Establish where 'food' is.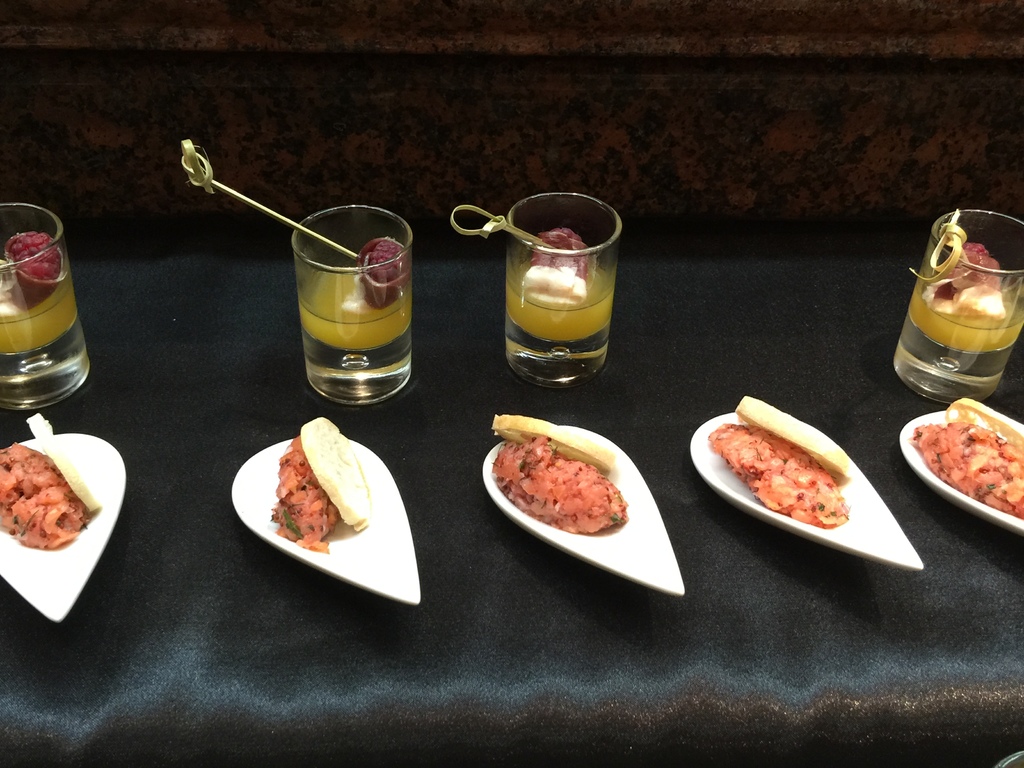
Established at bbox=(489, 412, 614, 472).
